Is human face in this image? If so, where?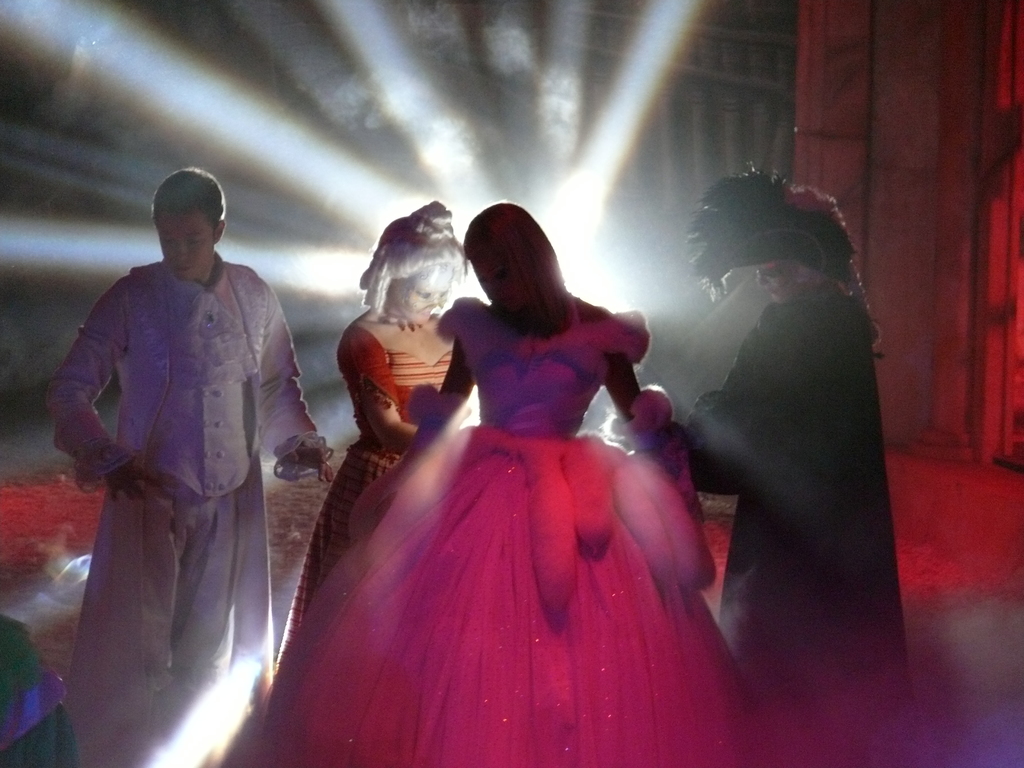
Yes, at bbox=[757, 260, 804, 303].
